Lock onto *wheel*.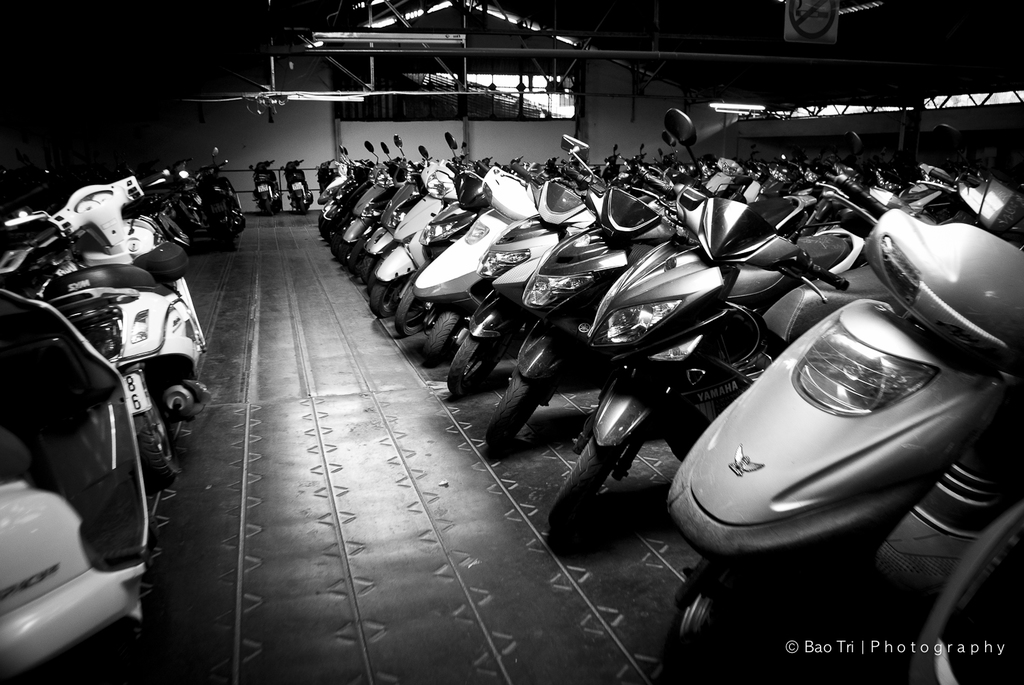
Locked: 446:332:494:396.
